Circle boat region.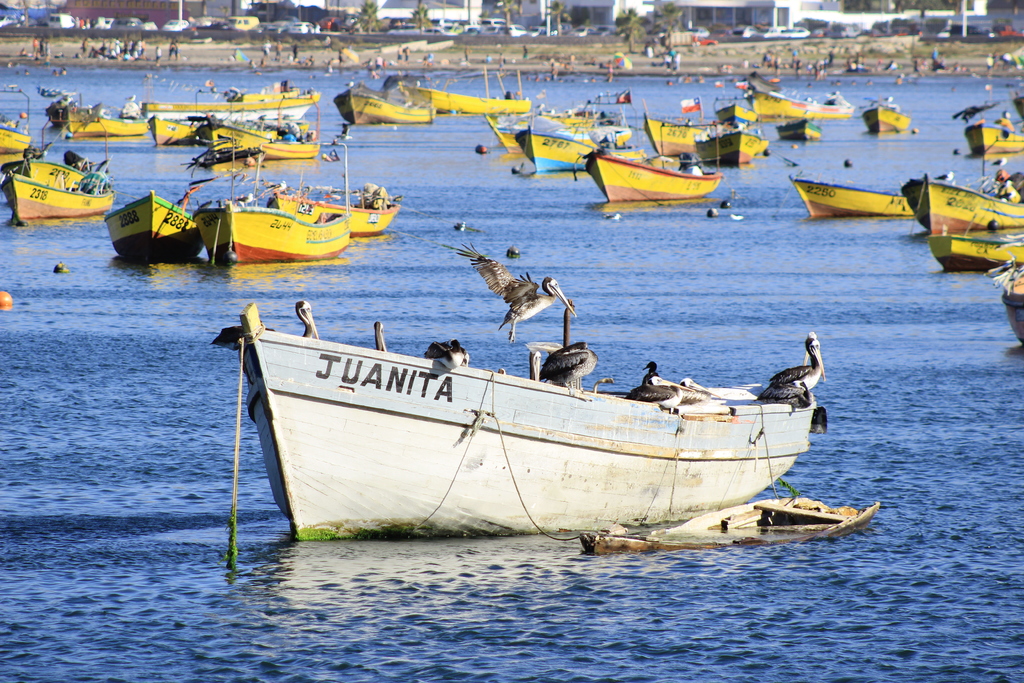
Region: select_region(791, 168, 913, 222).
